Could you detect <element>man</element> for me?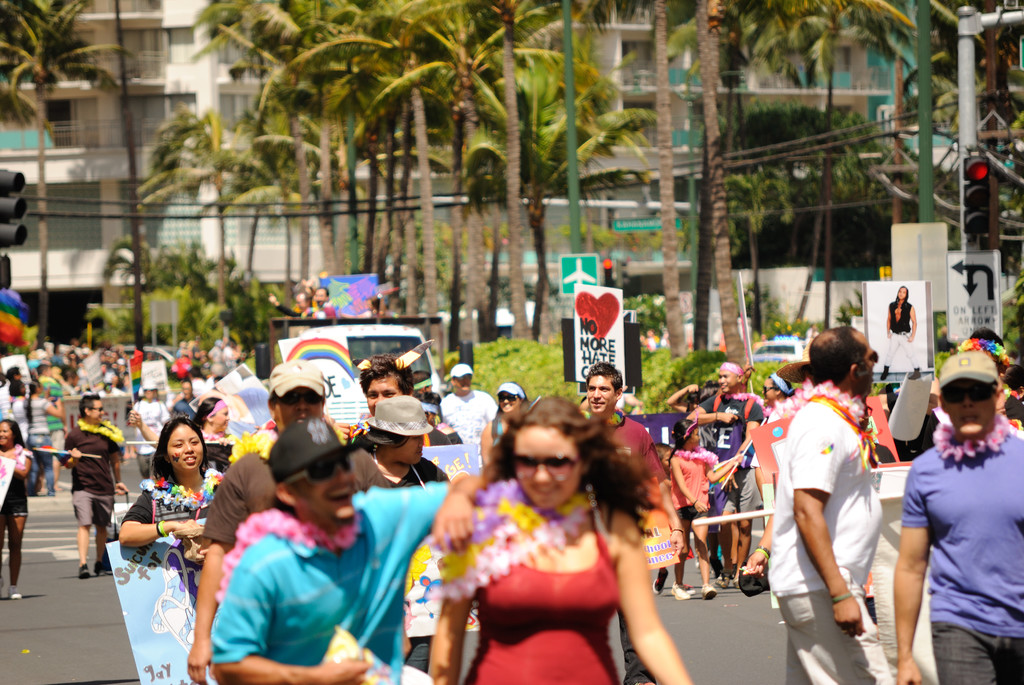
Detection result: x1=768 y1=326 x2=895 y2=684.
